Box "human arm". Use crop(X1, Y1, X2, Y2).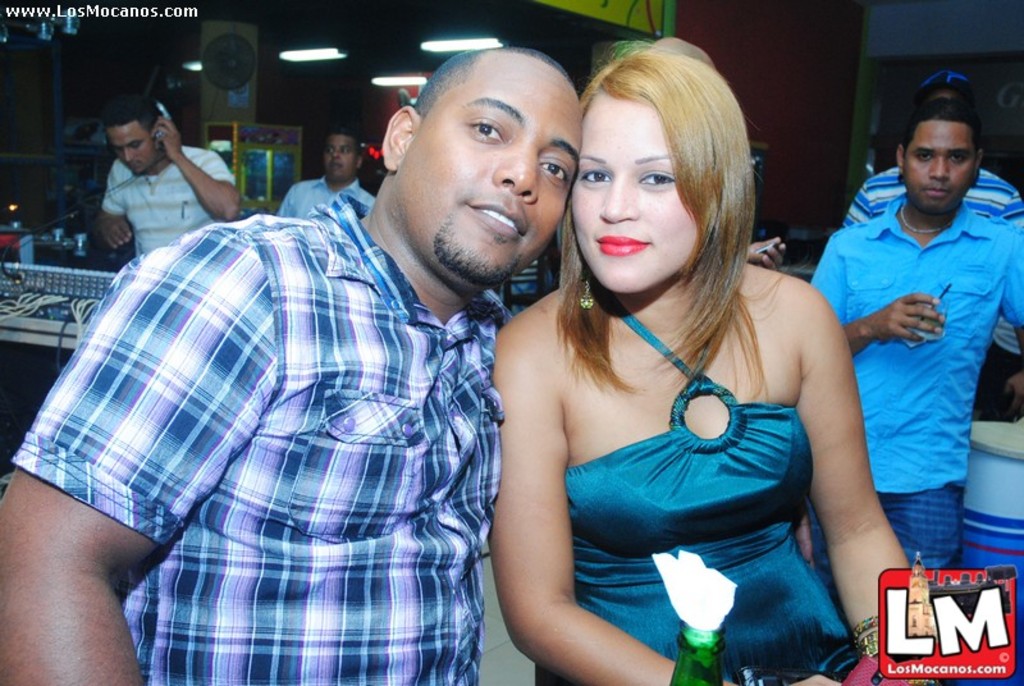
crop(984, 179, 1023, 228).
